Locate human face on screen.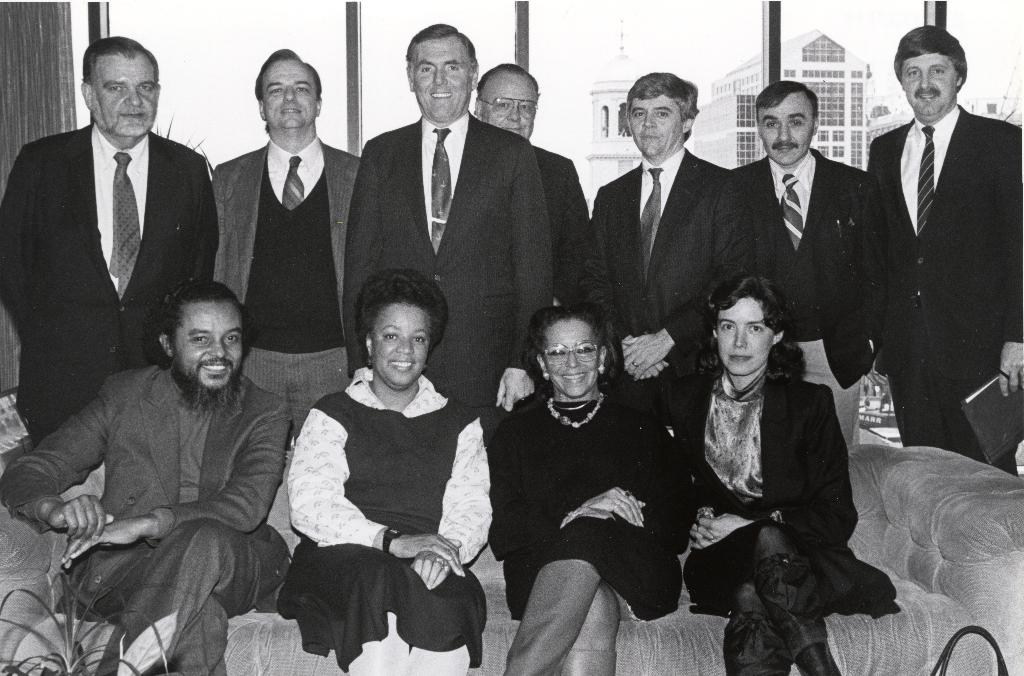
On screen at locate(89, 60, 156, 136).
